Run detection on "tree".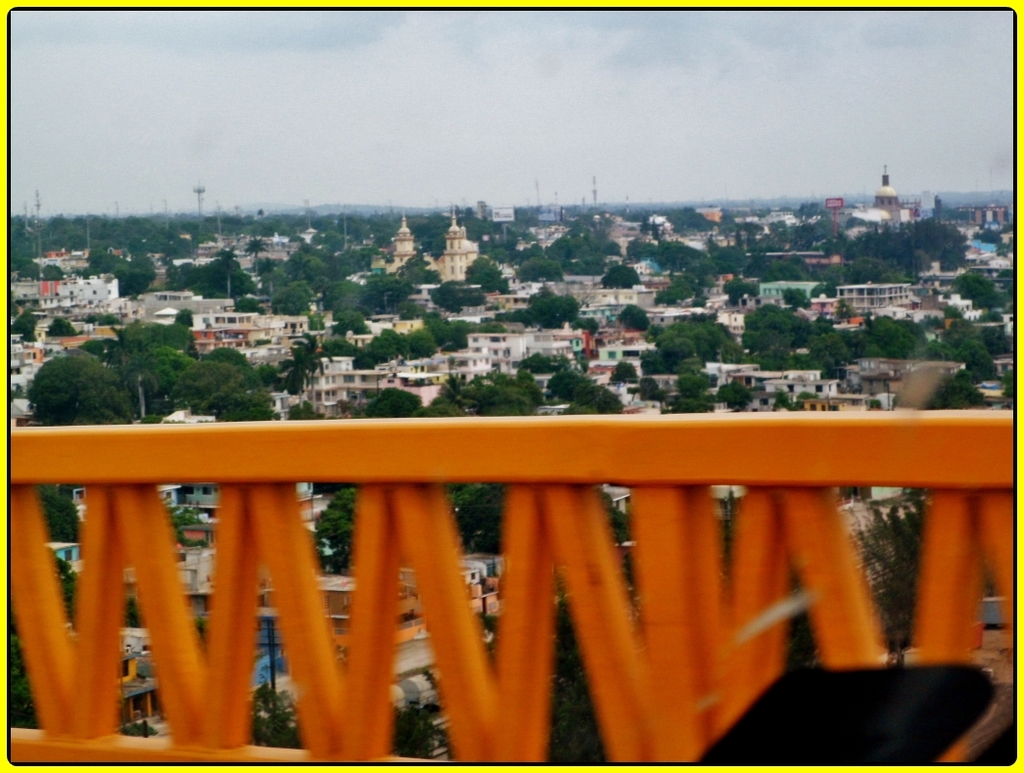
Result: (959, 273, 1017, 305).
